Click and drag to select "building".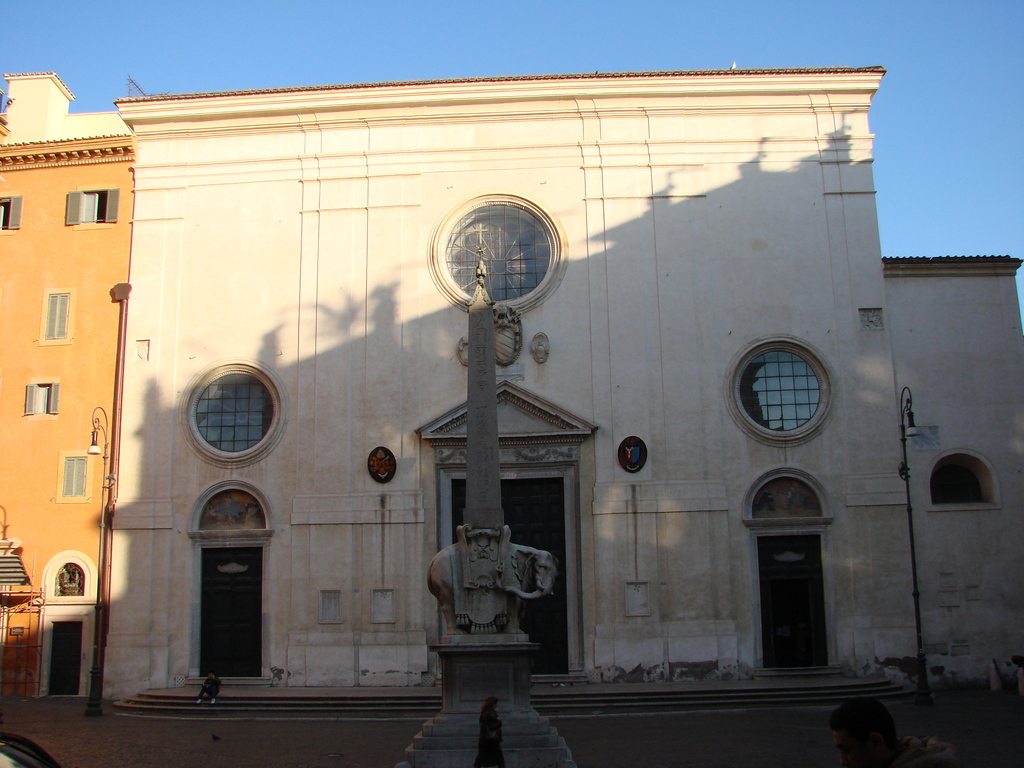
Selection: {"x1": 0, "y1": 76, "x2": 133, "y2": 696}.
